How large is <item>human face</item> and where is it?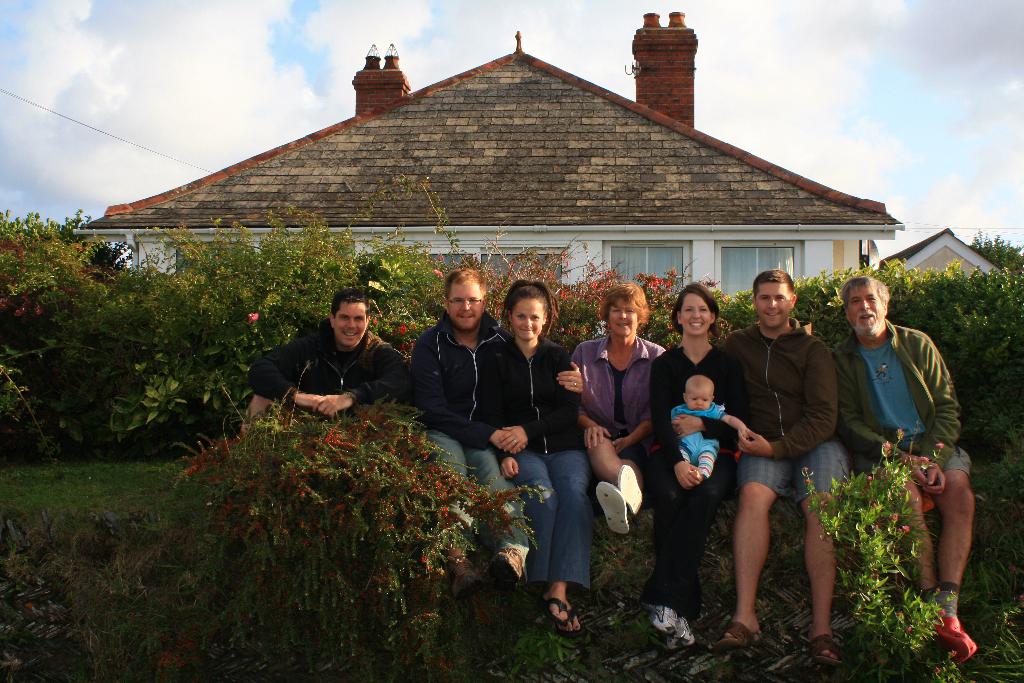
Bounding box: 451:276:479:327.
